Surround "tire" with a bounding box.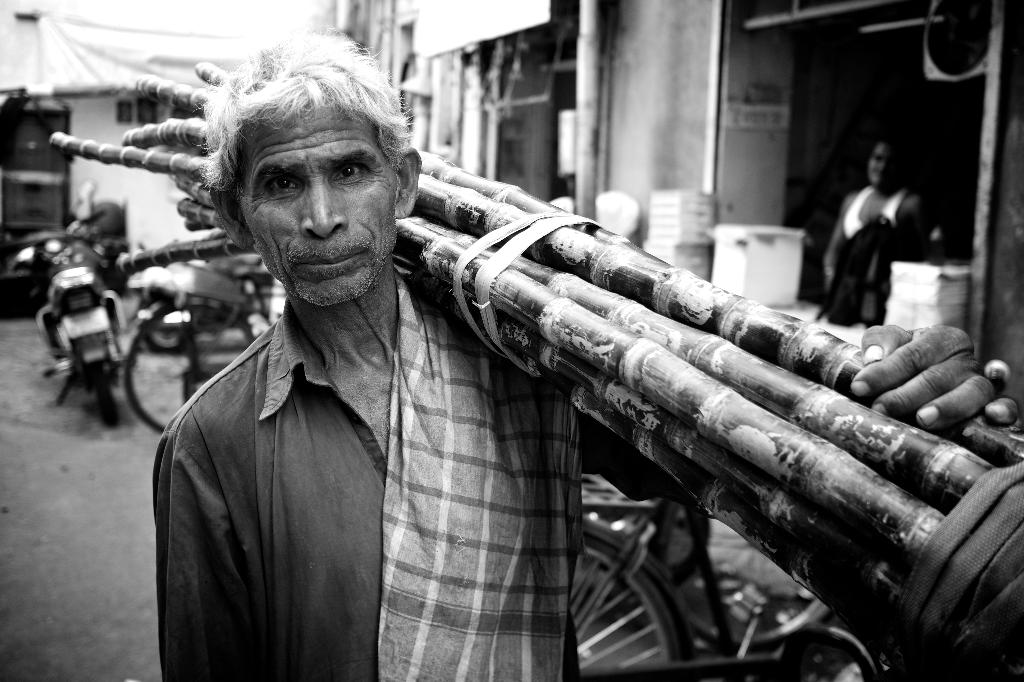
[x1=95, y1=361, x2=118, y2=425].
